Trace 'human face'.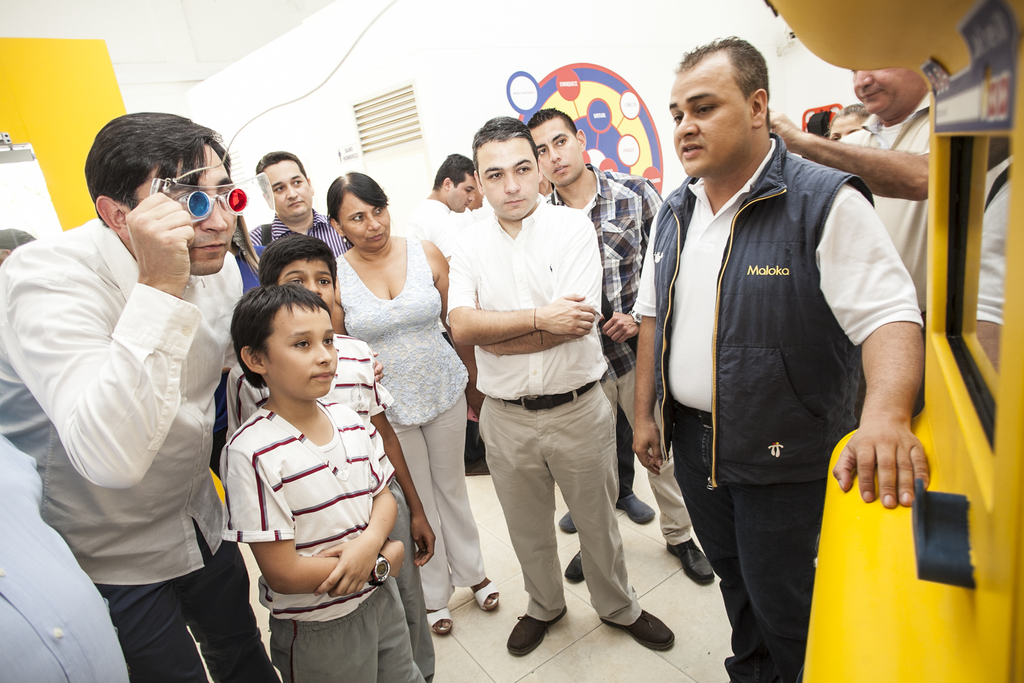
Traced to <region>476, 134, 537, 224</region>.
